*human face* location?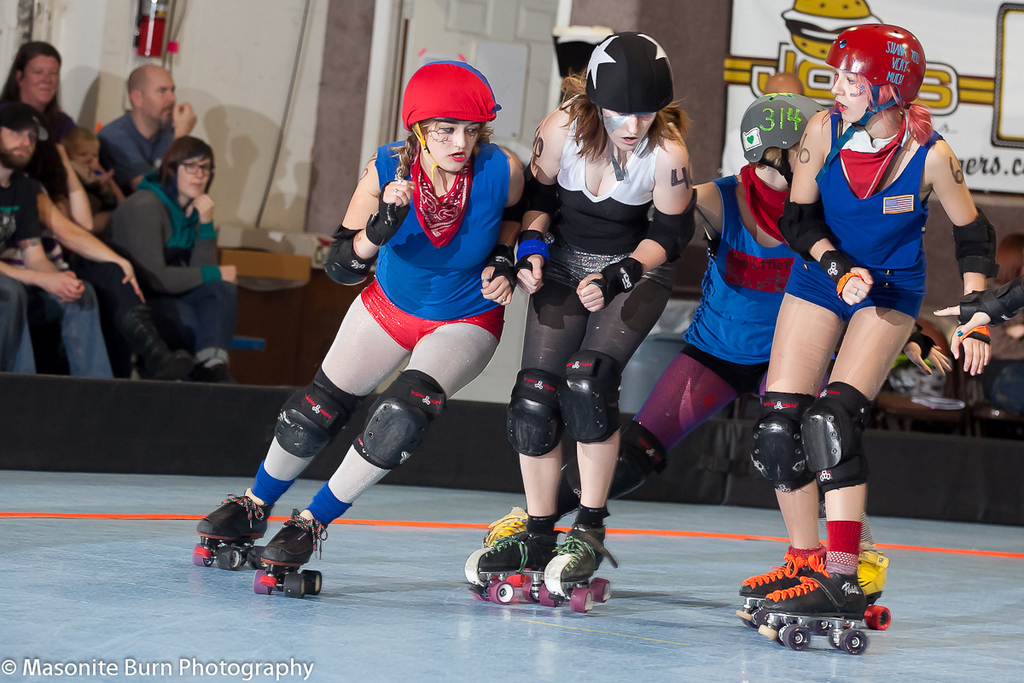
region(25, 58, 61, 97)
